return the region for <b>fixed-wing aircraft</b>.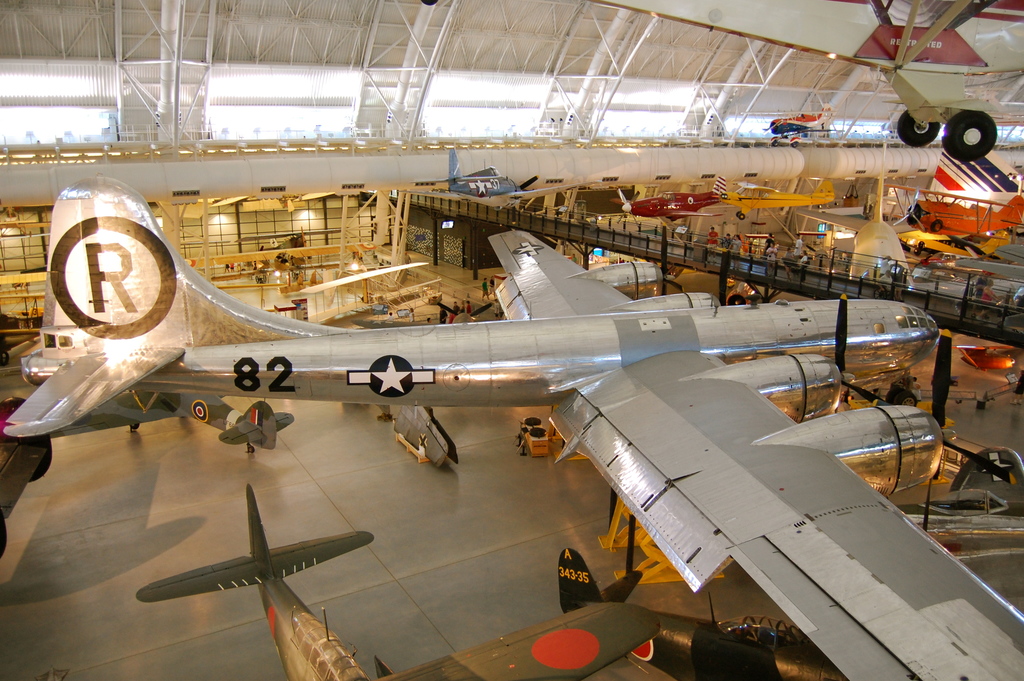
l=765, t=97, r=836, b=154.
